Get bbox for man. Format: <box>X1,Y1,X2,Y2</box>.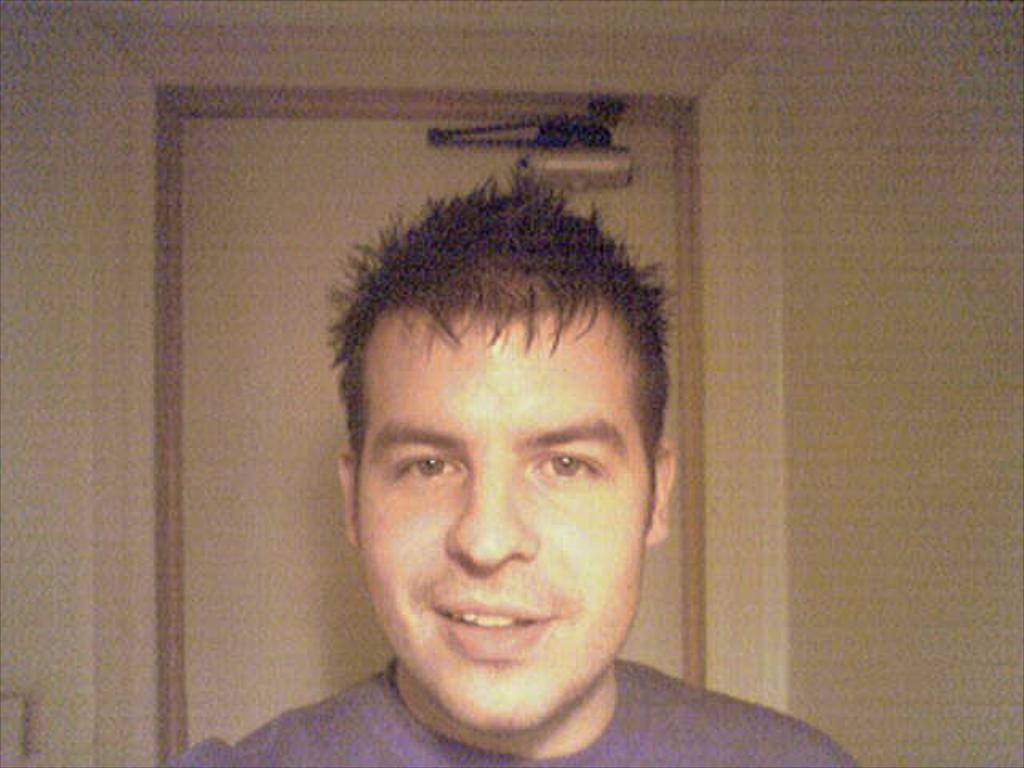
<box>147,176,862,766</box>.
